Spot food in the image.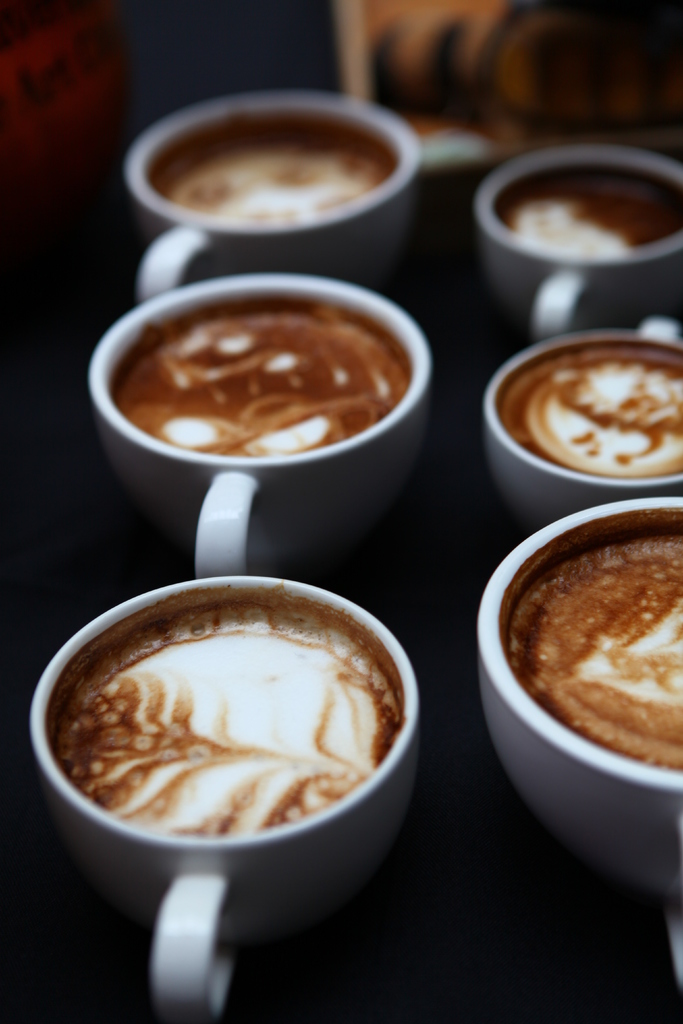
food found at region(500, 328, 682, 486).
